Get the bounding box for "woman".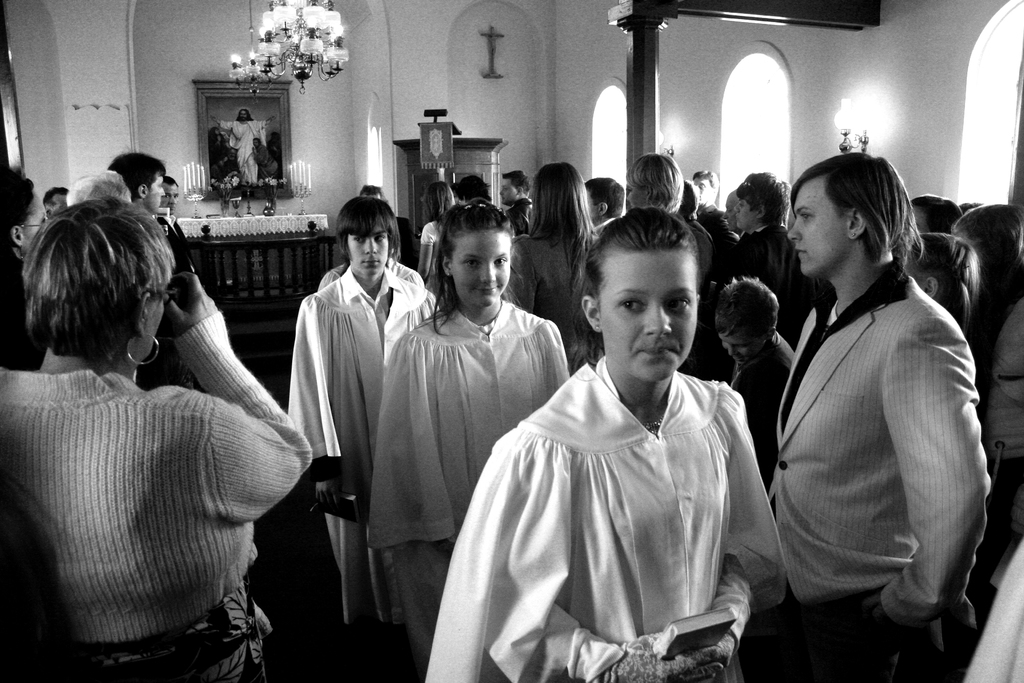
locate(424, 207, 790, 682).
